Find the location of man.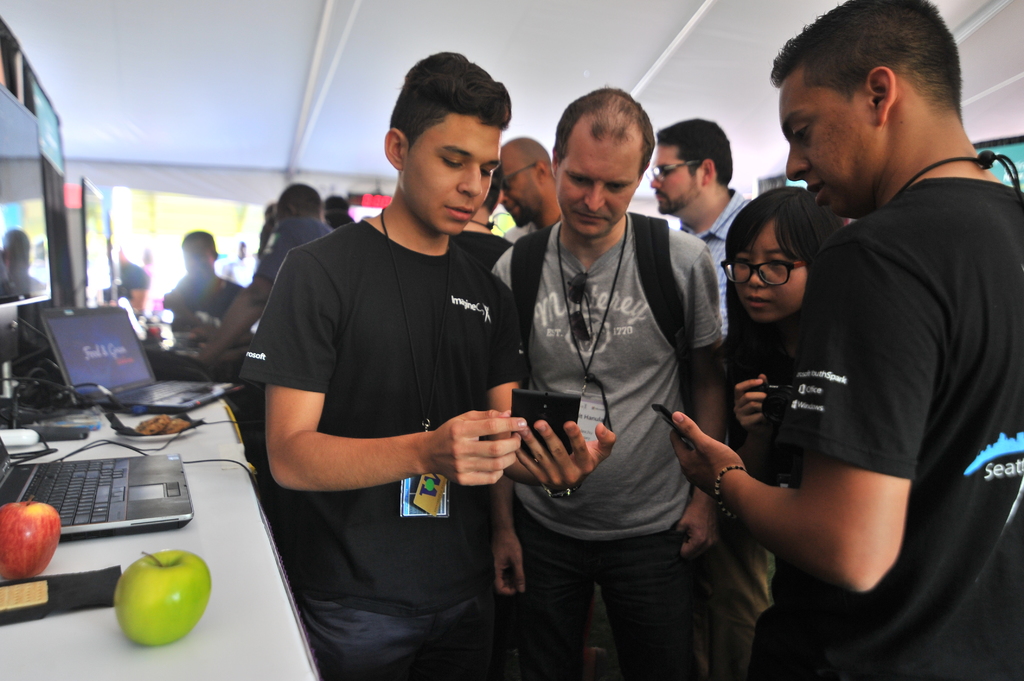
Location: 236:47:615:680.
